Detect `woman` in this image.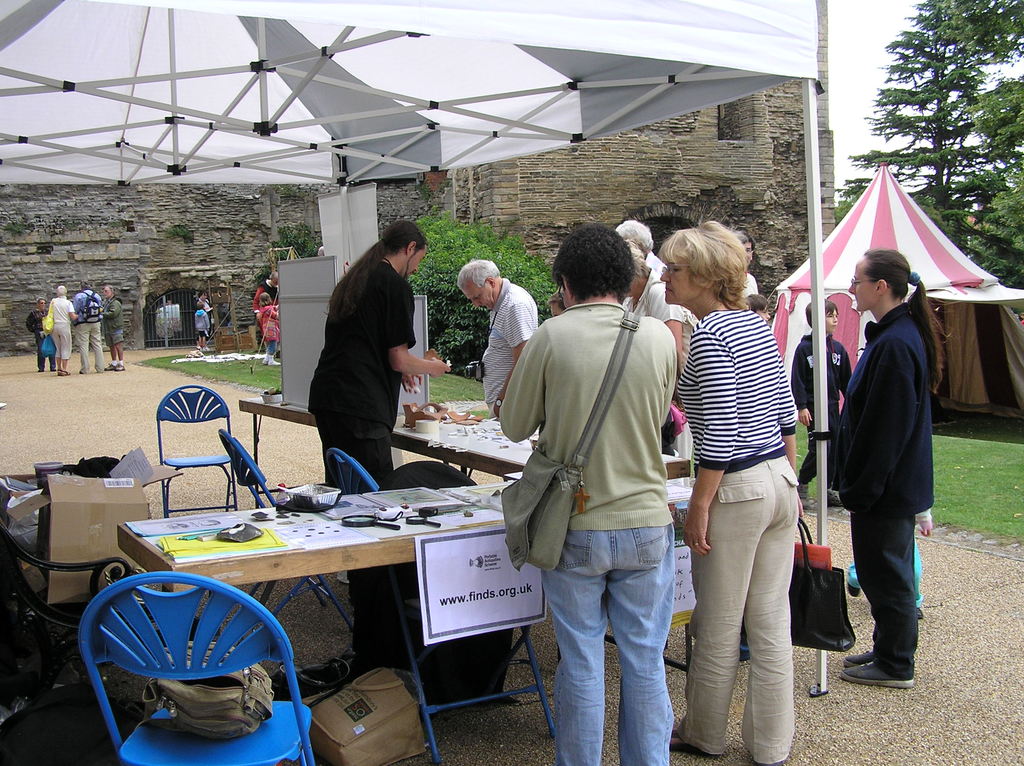
Detection: rect(619, 237, 697, 383).
